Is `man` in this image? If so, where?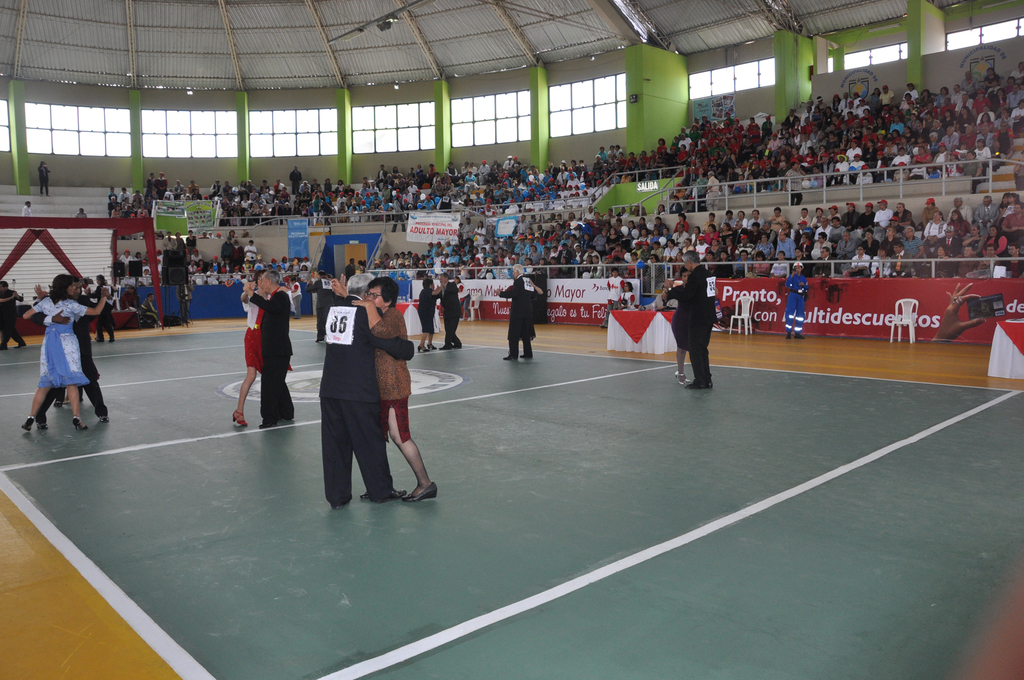
Yes, at left=1002, top=245, right=1023, bottom=279.
